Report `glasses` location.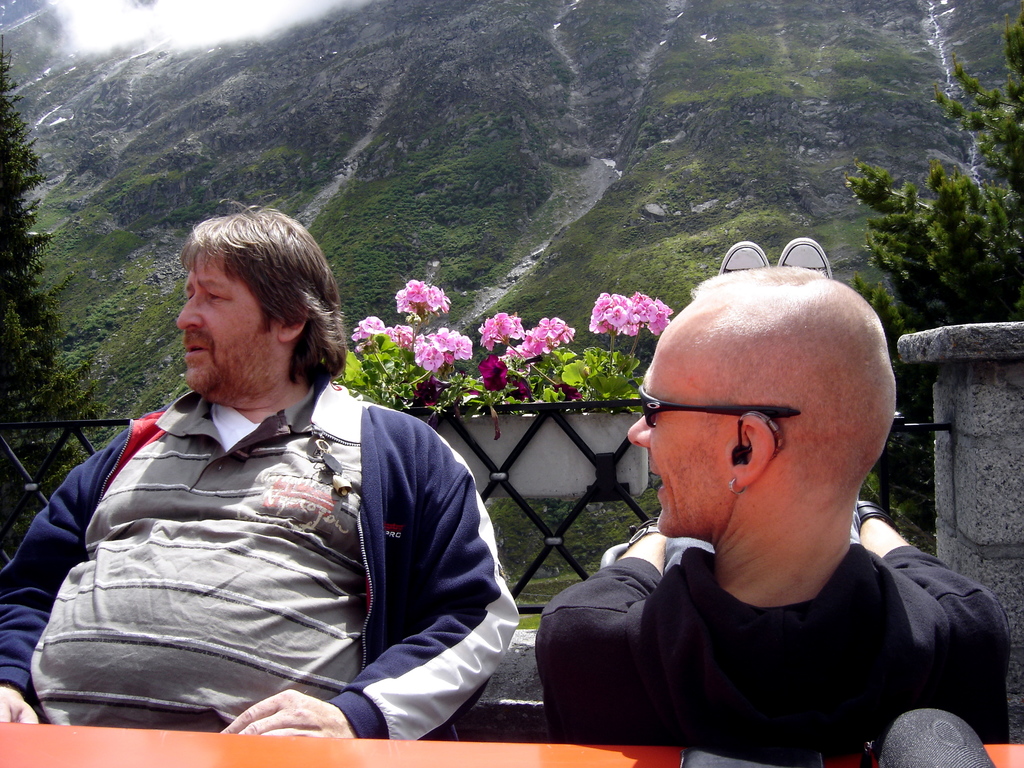
Report: 633, 381, 804, 431.
